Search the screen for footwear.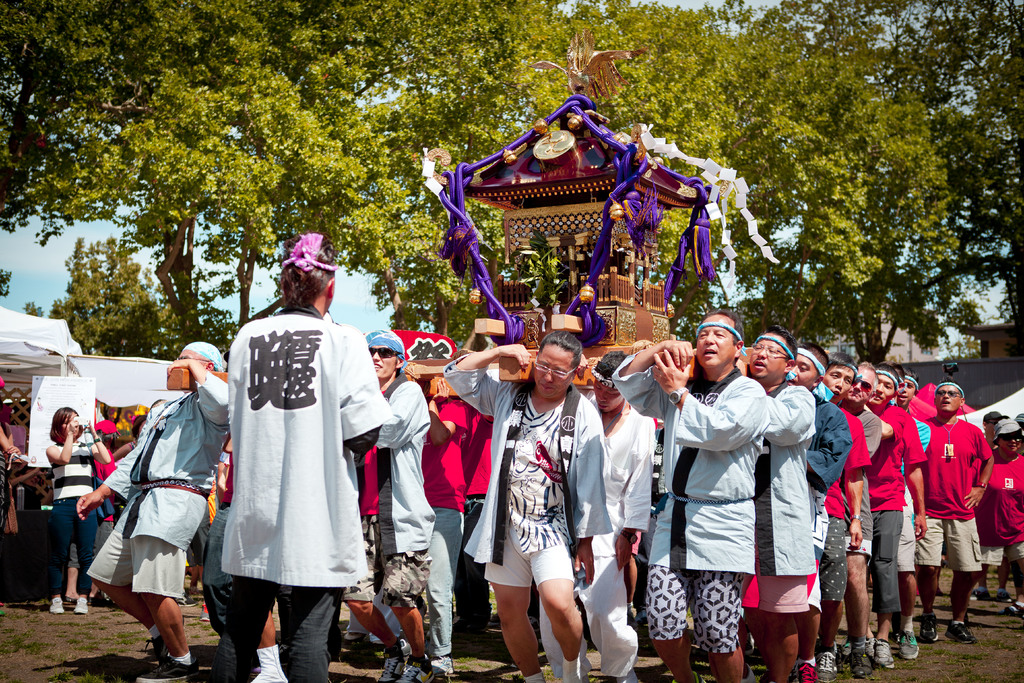
Found at [630,609,650,625].
